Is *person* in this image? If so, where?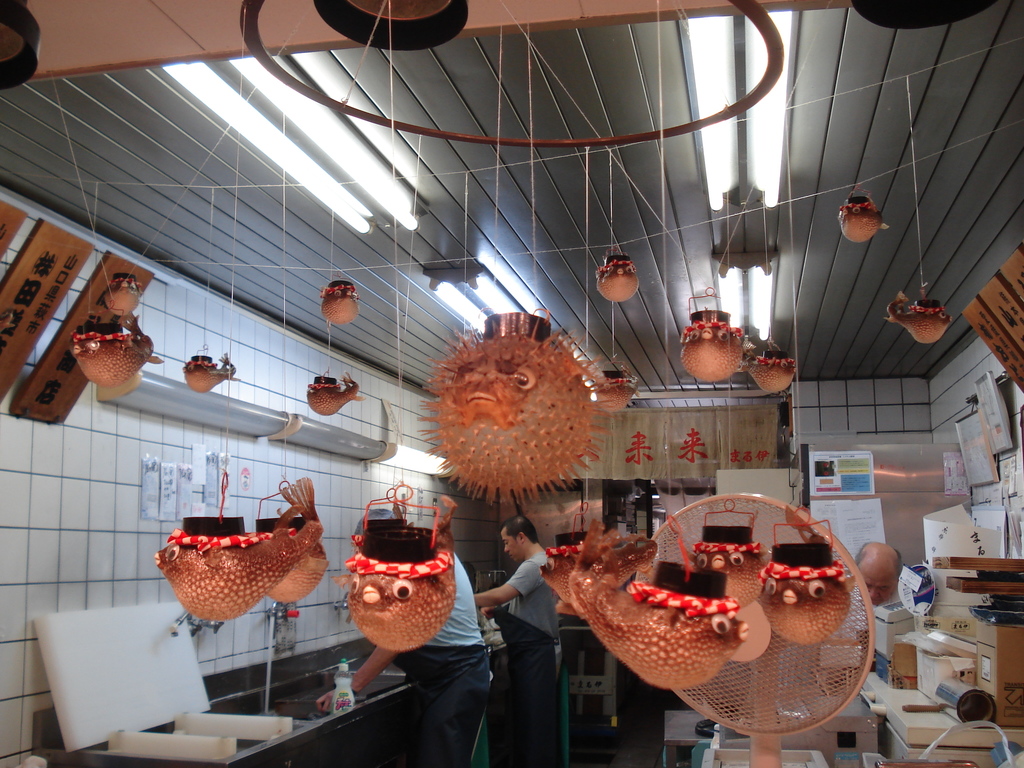
Yes, at BBox(318, 515, 479, 765).
